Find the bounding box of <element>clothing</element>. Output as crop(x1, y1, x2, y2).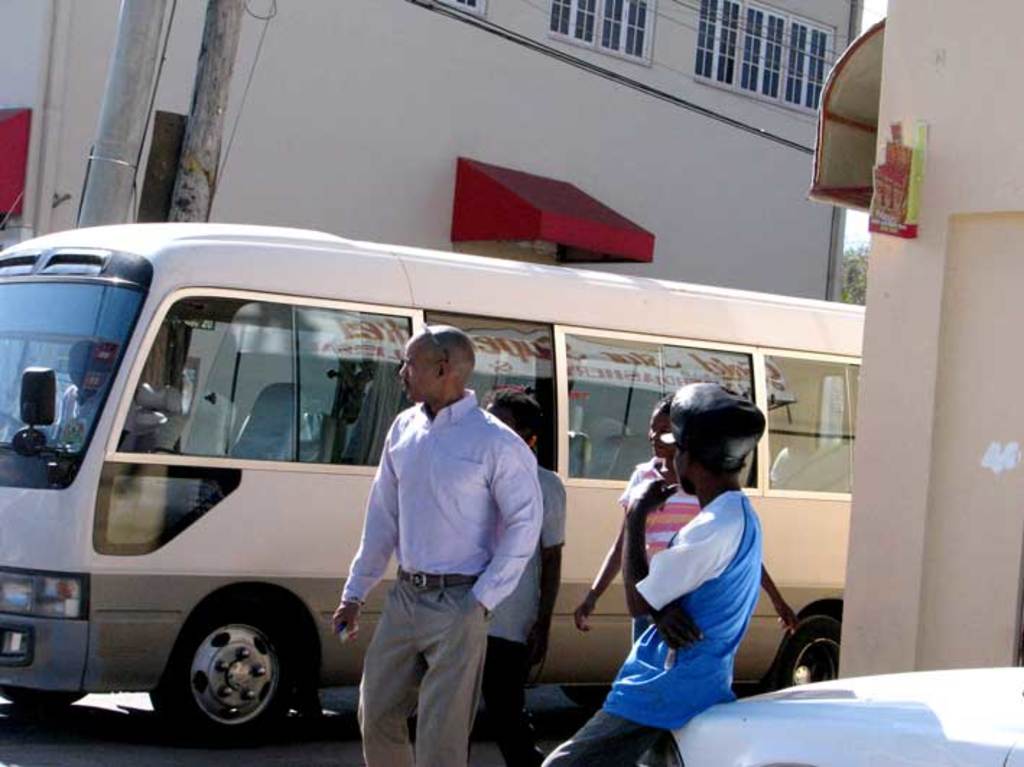
crop(482, 468, 565, 766).
